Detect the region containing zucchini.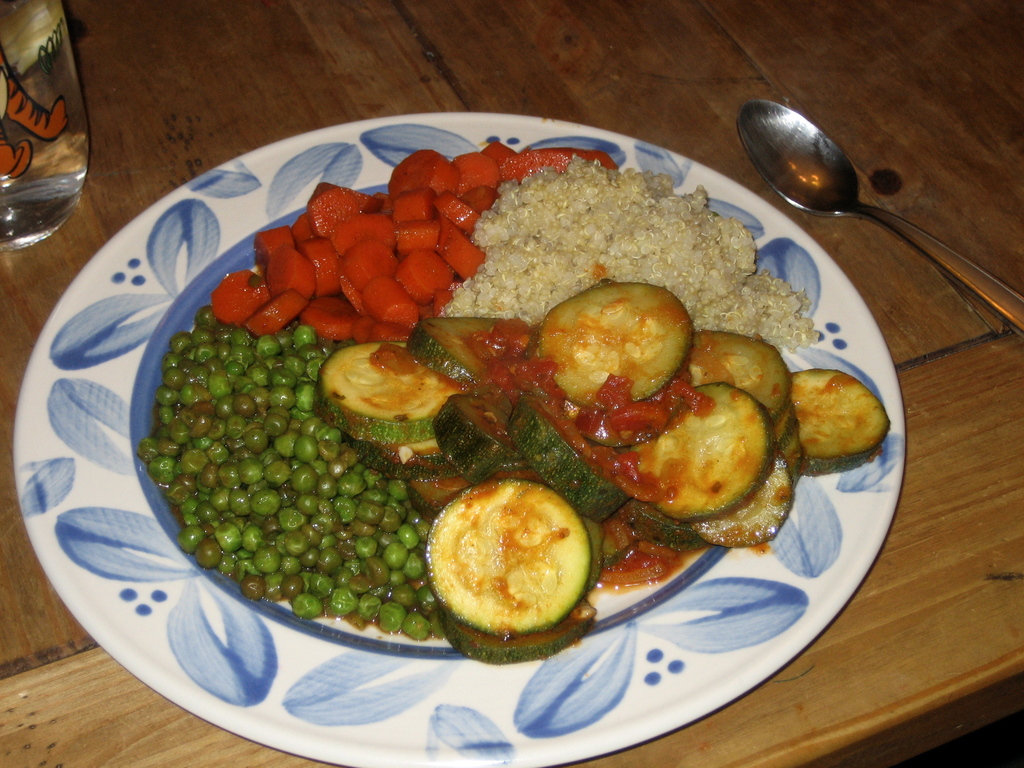
{"x1": 431, "y1": 388, "x2": 541, "y2": 483}.
